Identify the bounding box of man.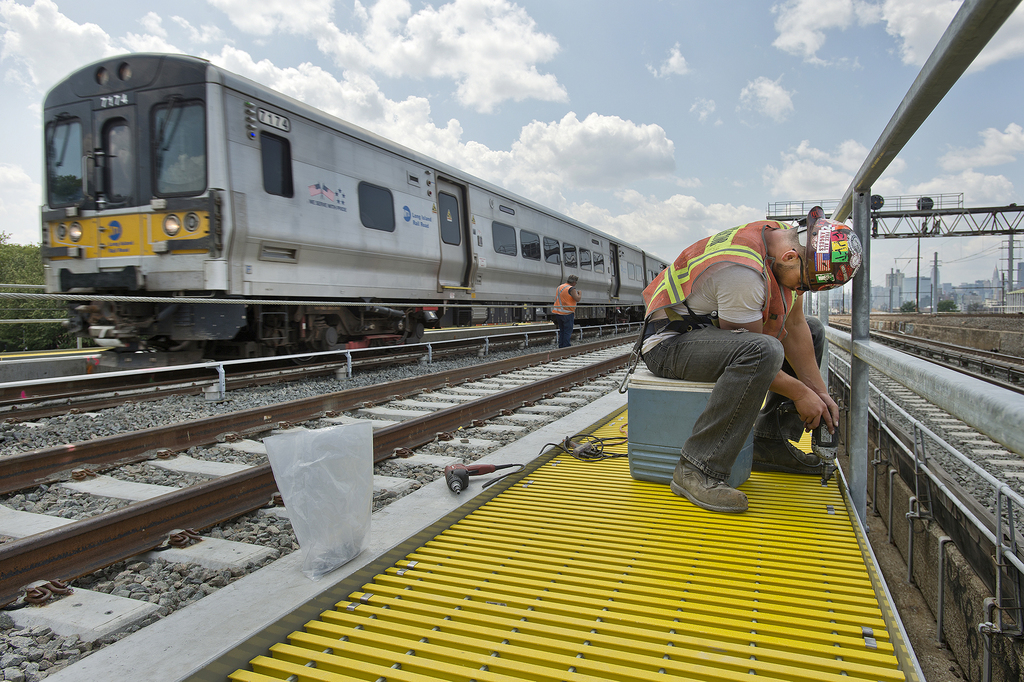
635 205 863 517.
